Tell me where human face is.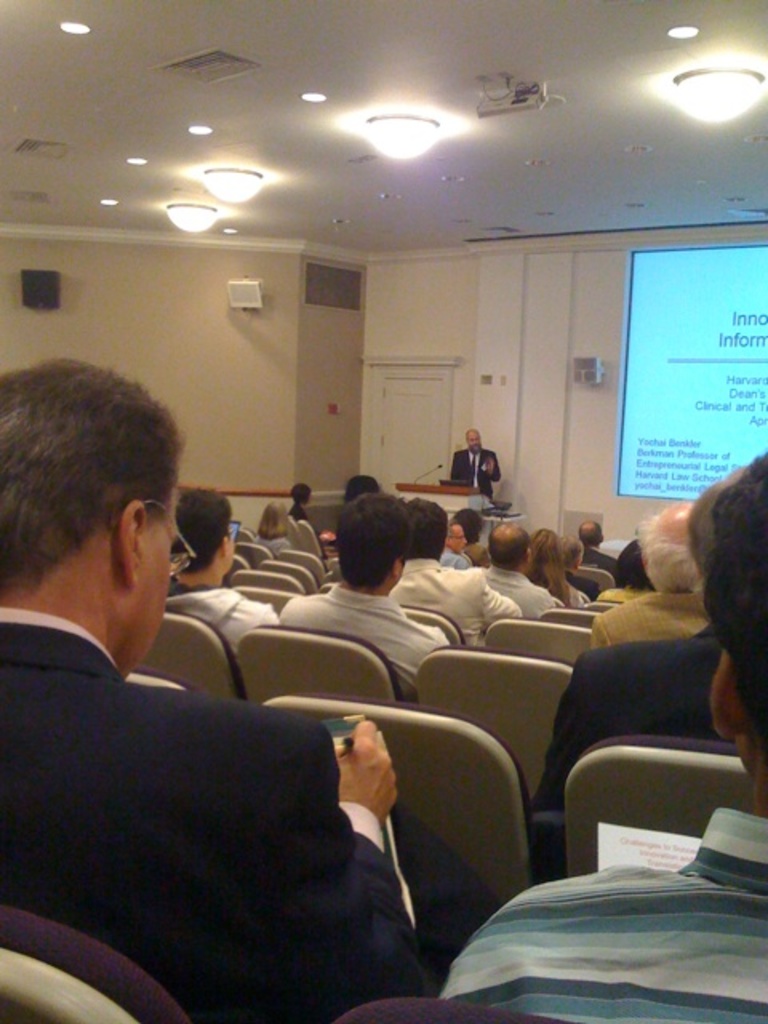
human face is at box=[466, 427, 482, 453].
